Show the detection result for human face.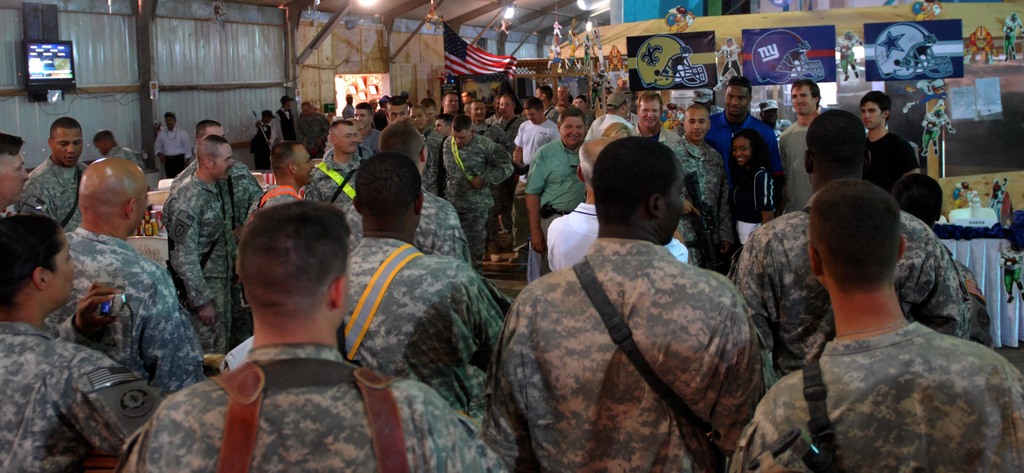
(724, 84, 749, 112).
